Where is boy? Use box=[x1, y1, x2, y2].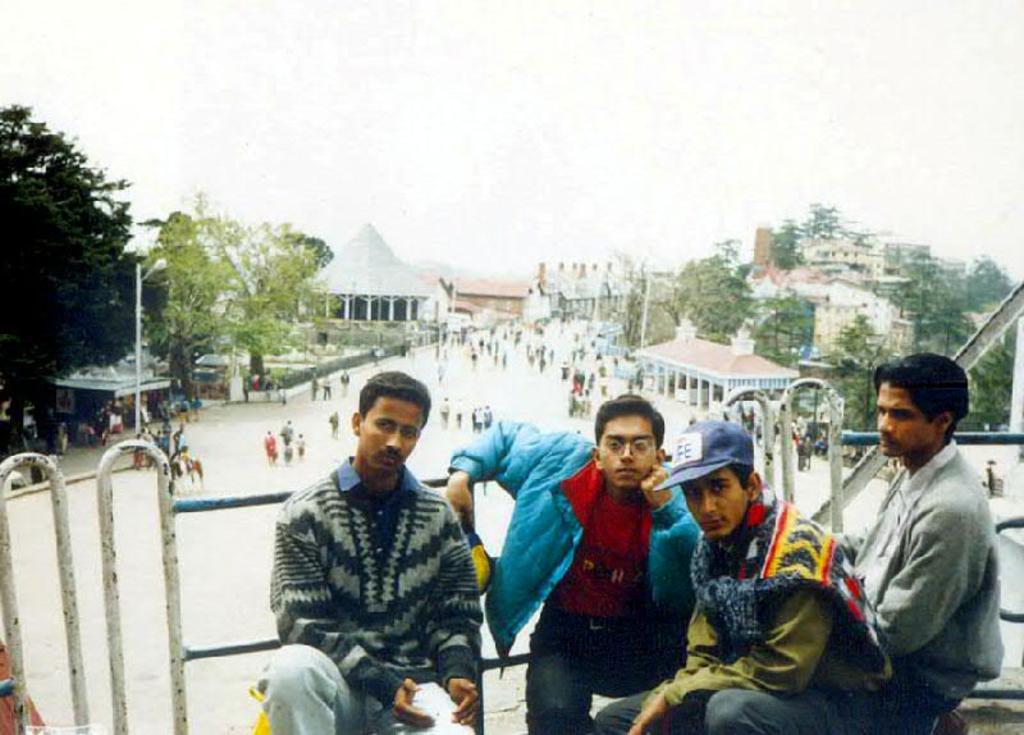
box=[599, 416, 908, 734].
